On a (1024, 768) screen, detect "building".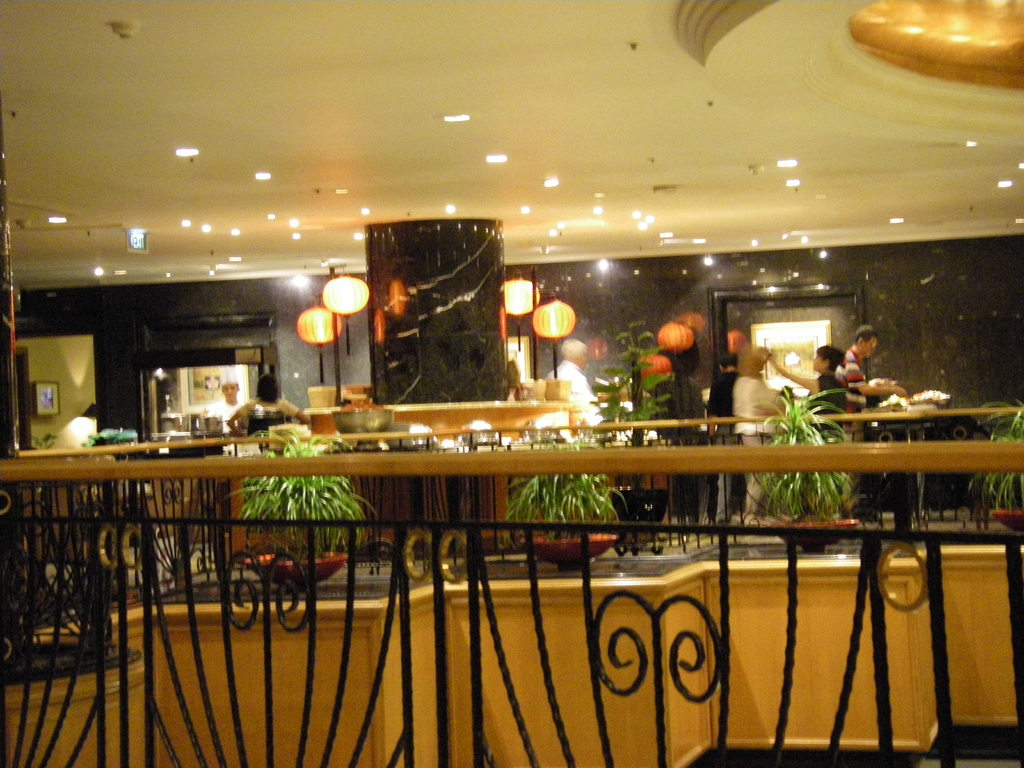
<box>0,0,1023,767</box>.
